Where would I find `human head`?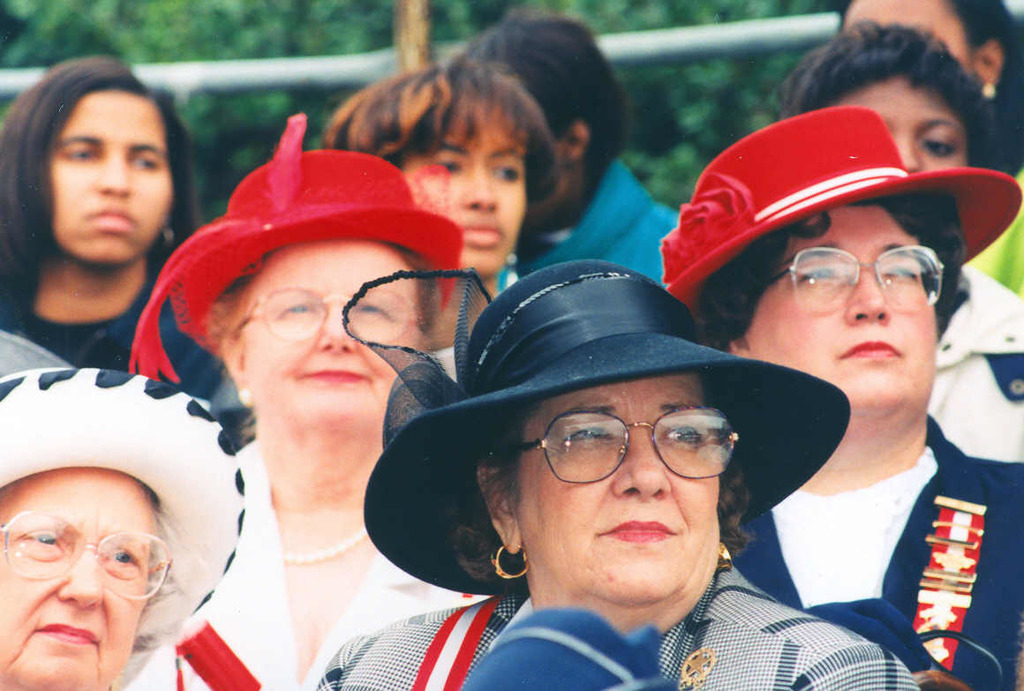
At (829, 0, 1023, 151).
